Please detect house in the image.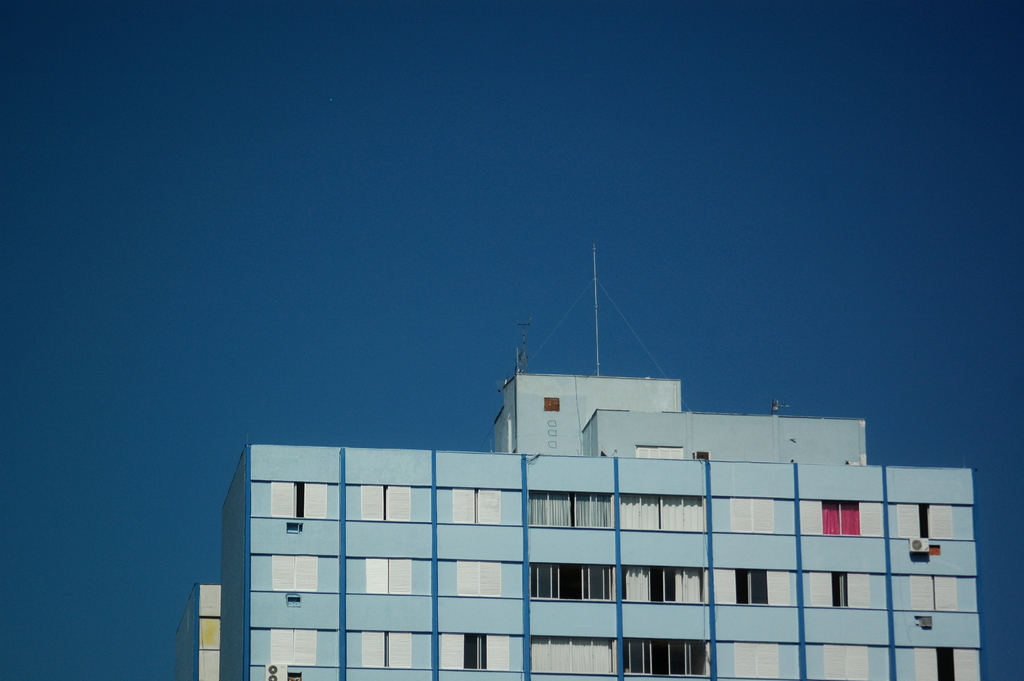
l=170, t=380, r=520, b=680.
